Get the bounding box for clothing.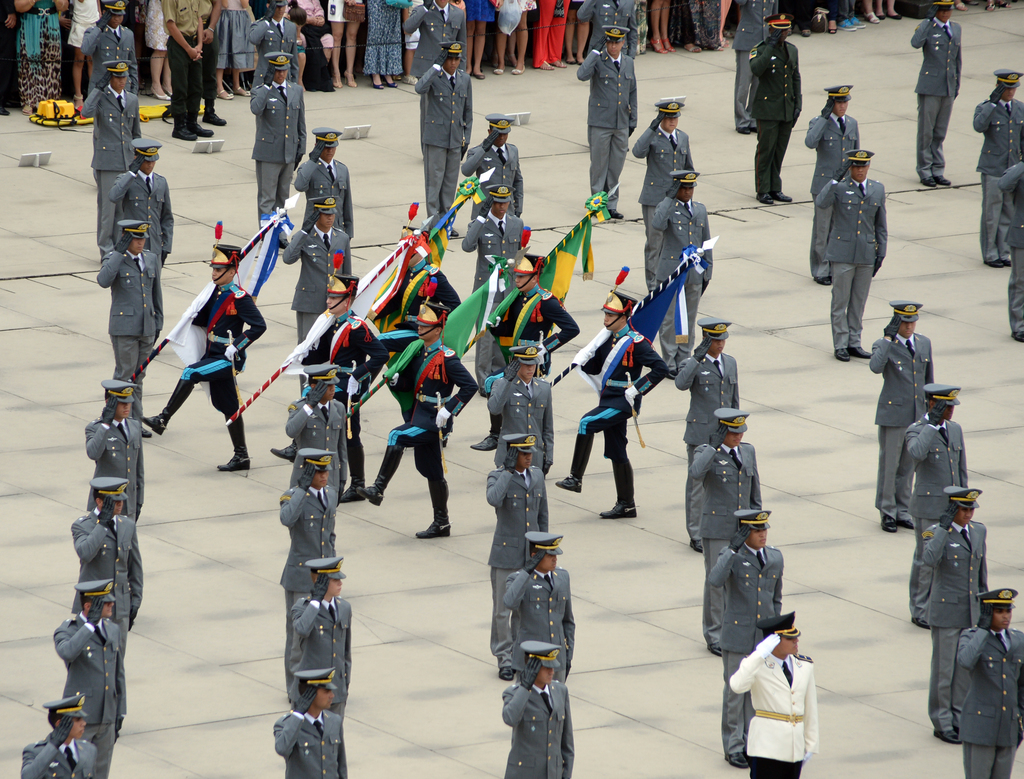
l=280, t=397, r=352, b=504.
